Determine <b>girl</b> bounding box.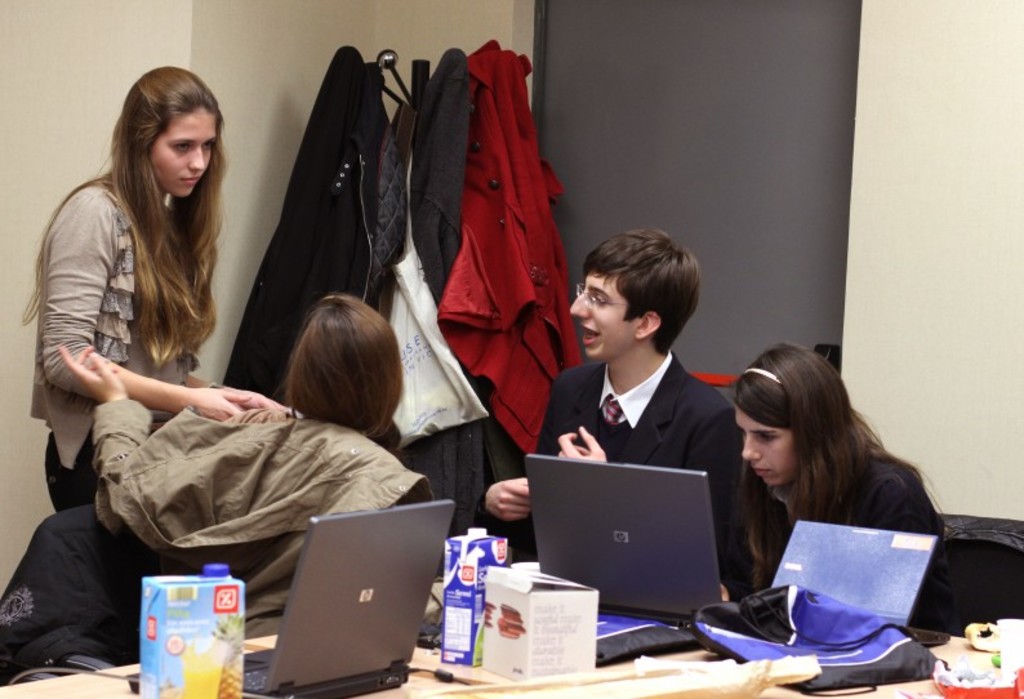
Determined: 22 66 284 508.
